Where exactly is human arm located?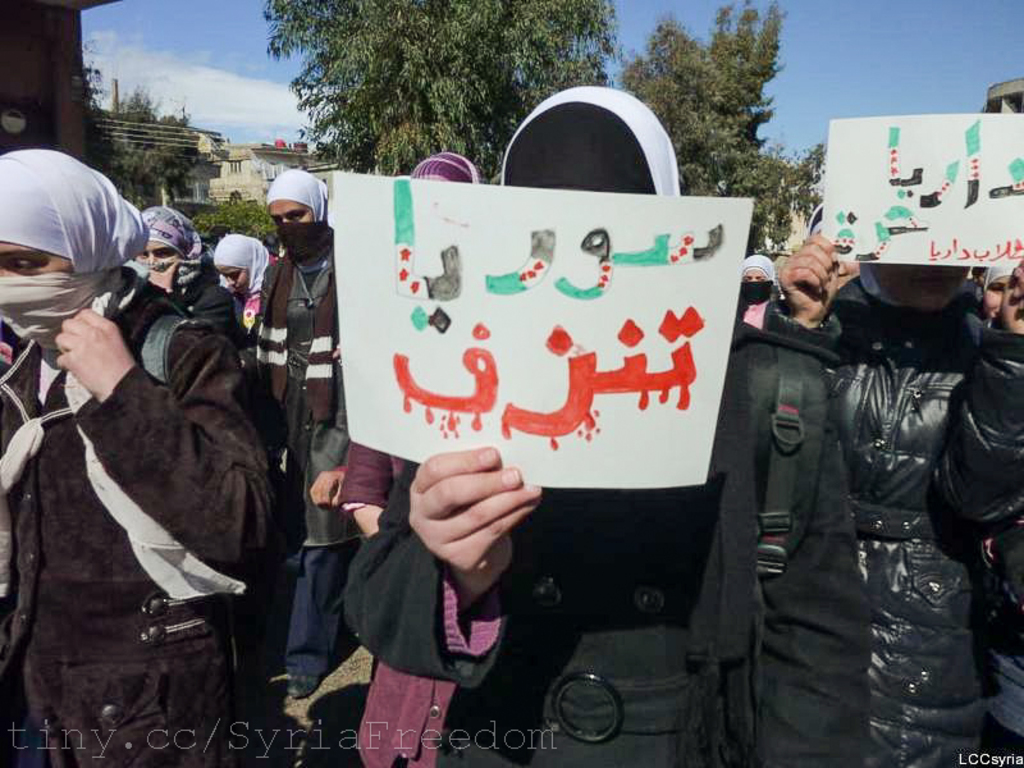
Its bounding box is box(756, 223, 860, 353).
